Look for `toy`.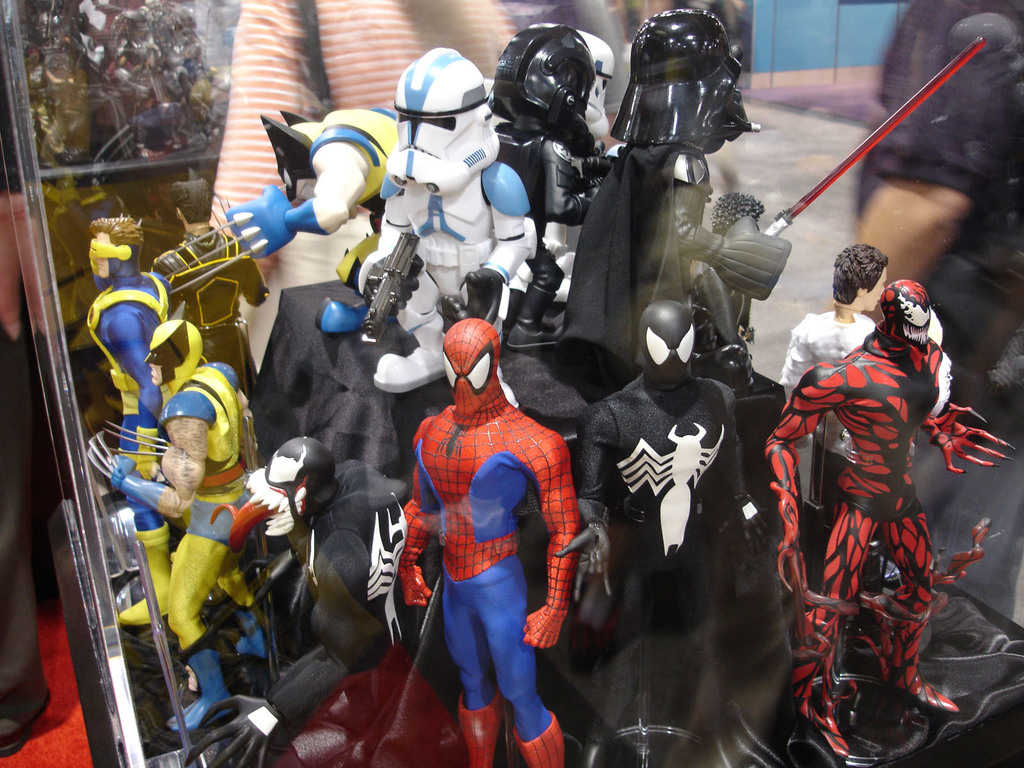
Found: x1=163 y1=433 x2=444 y2=767.
